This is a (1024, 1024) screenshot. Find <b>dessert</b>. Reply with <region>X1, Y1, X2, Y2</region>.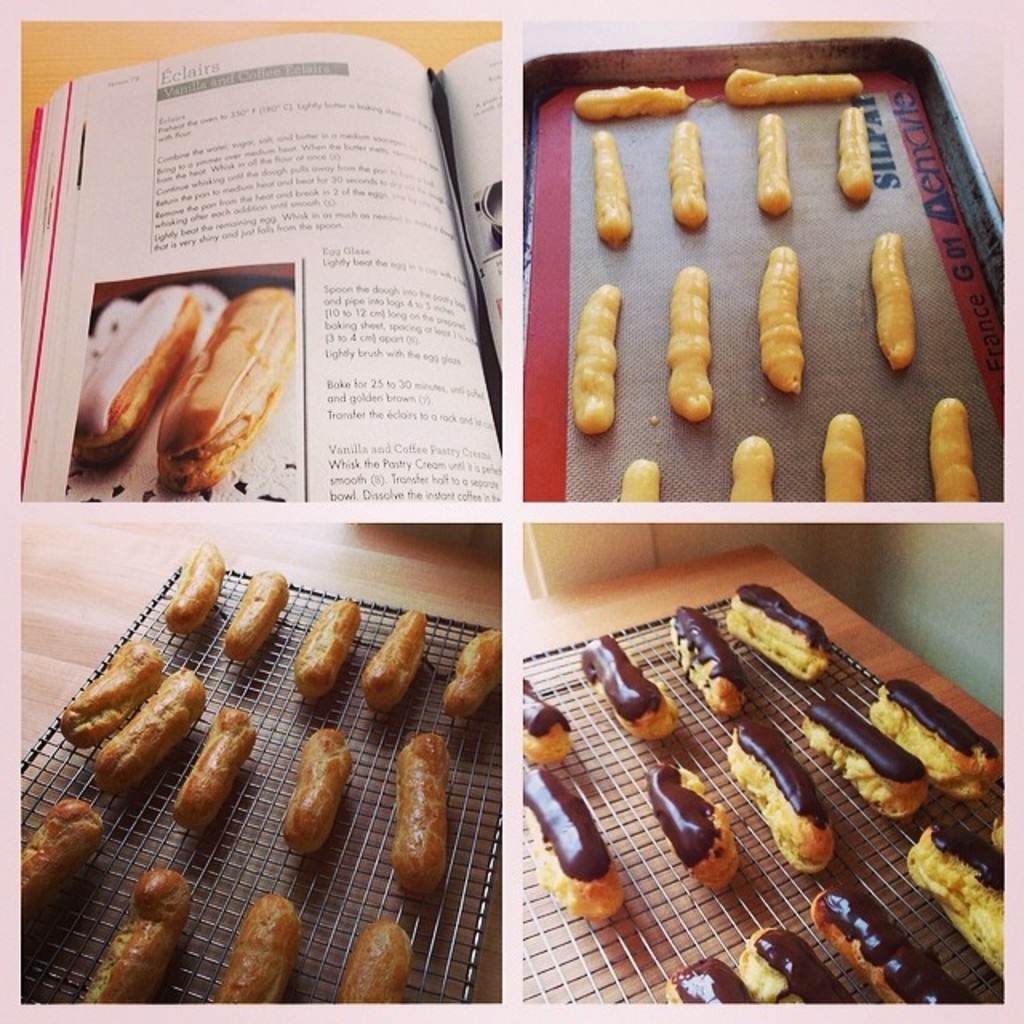
<region>726, 730, 842, 872</region>.
